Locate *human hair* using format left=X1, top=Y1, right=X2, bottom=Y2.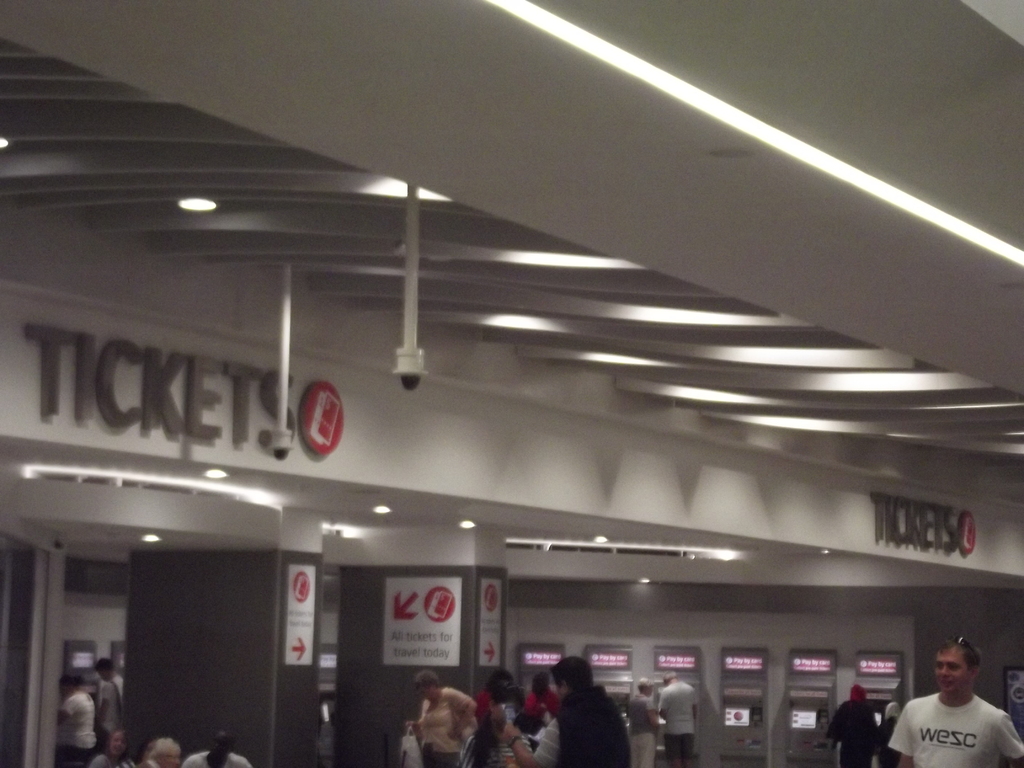
left=937, top=634, right=984, bottom=668.
